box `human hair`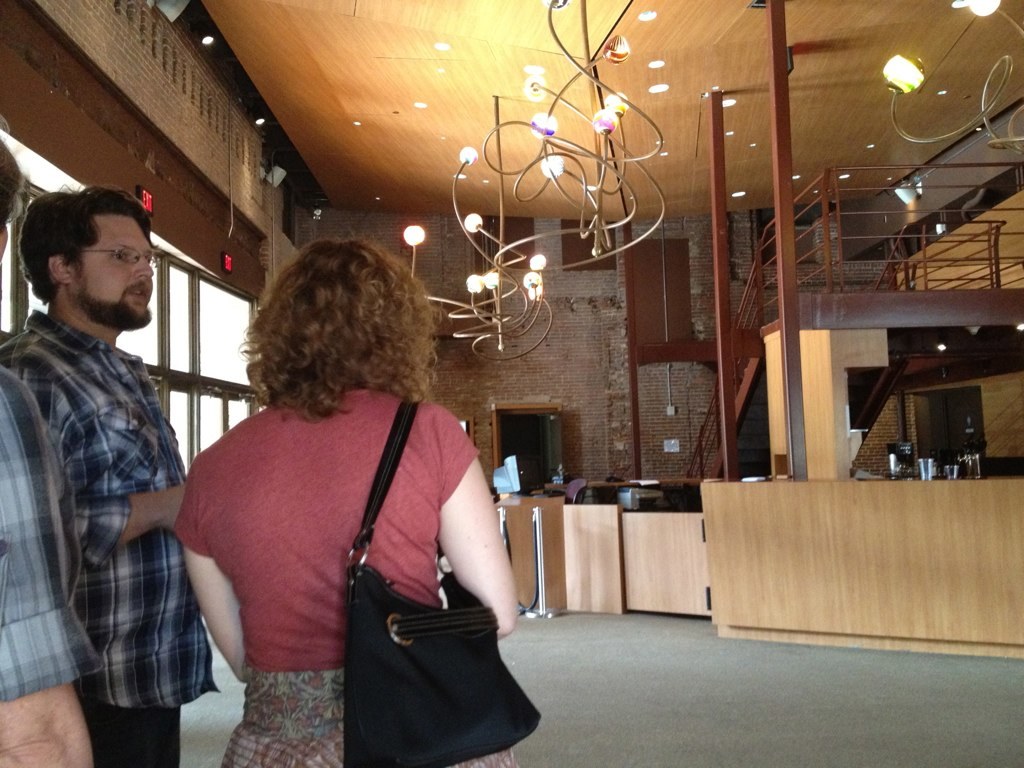
<box>228,236,418,421</box>
